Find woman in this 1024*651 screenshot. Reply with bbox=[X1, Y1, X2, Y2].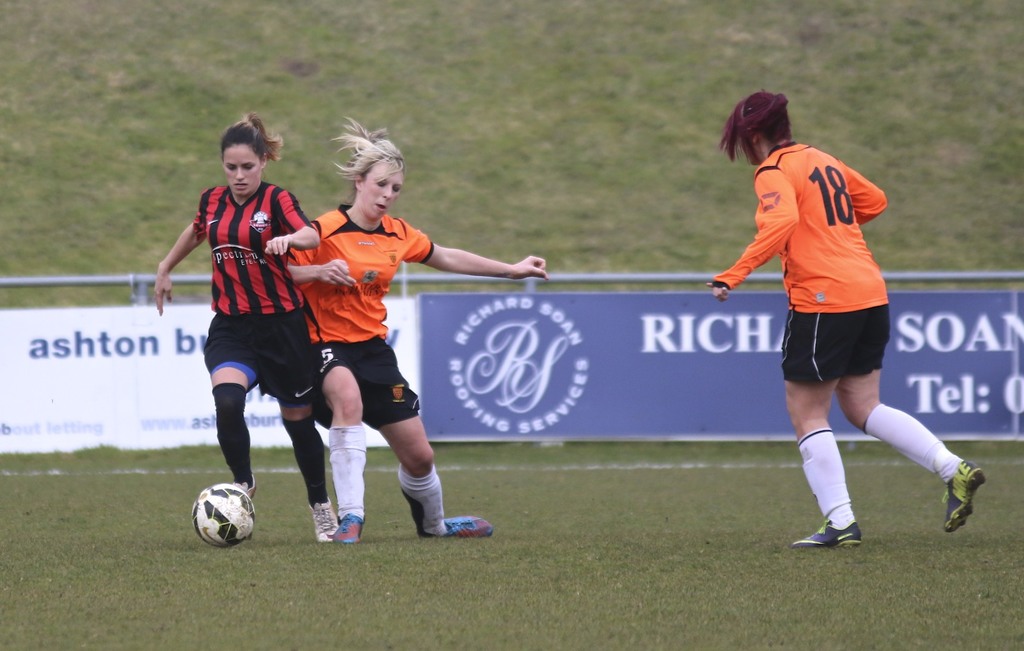
bbox=[148, 111, 326, 540].
